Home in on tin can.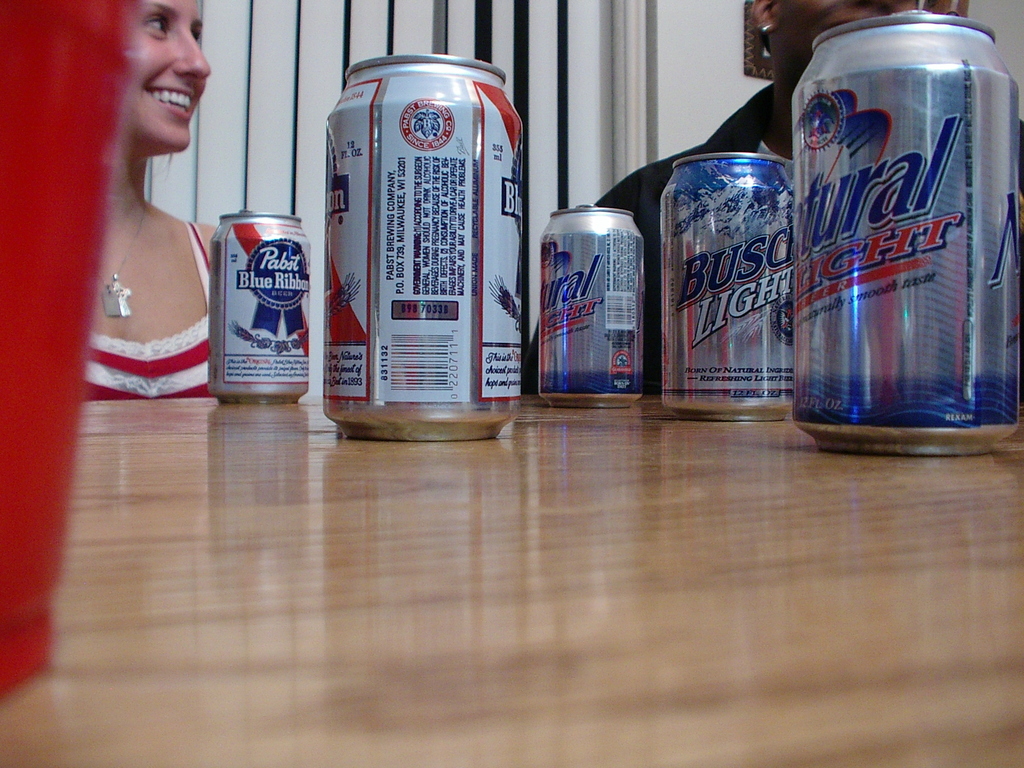
Homed in at locate(785, 1, 1021, 461).
